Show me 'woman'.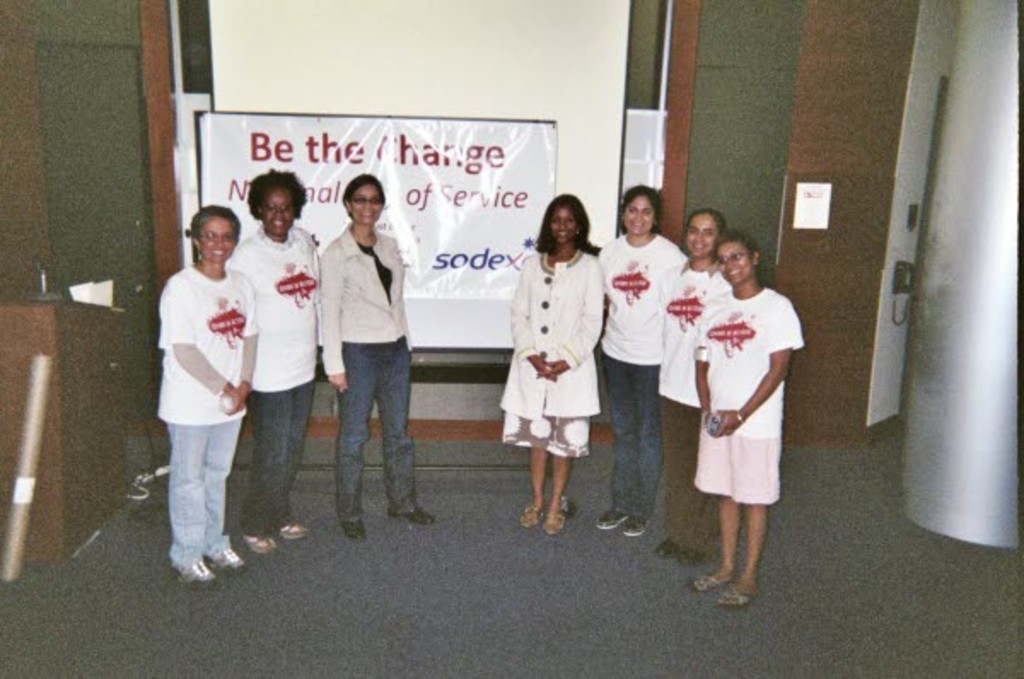
'woman' is here: detection(154, 208, 259, 597).
